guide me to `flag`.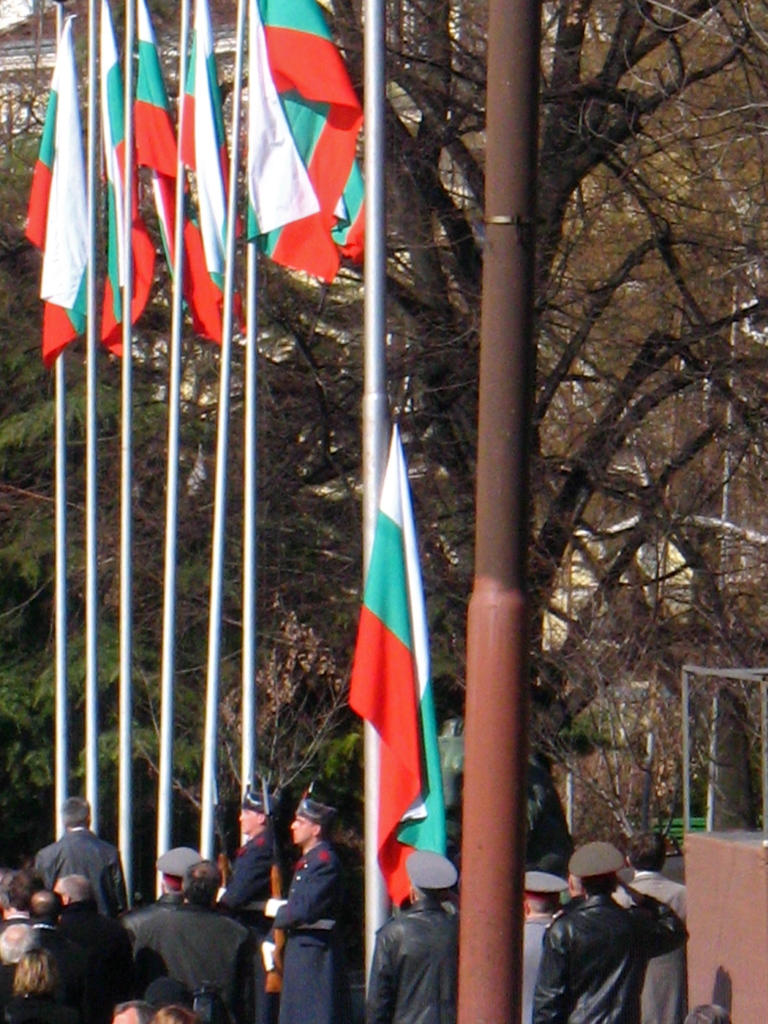
Guidance: region(107, 17, 207, 300).
